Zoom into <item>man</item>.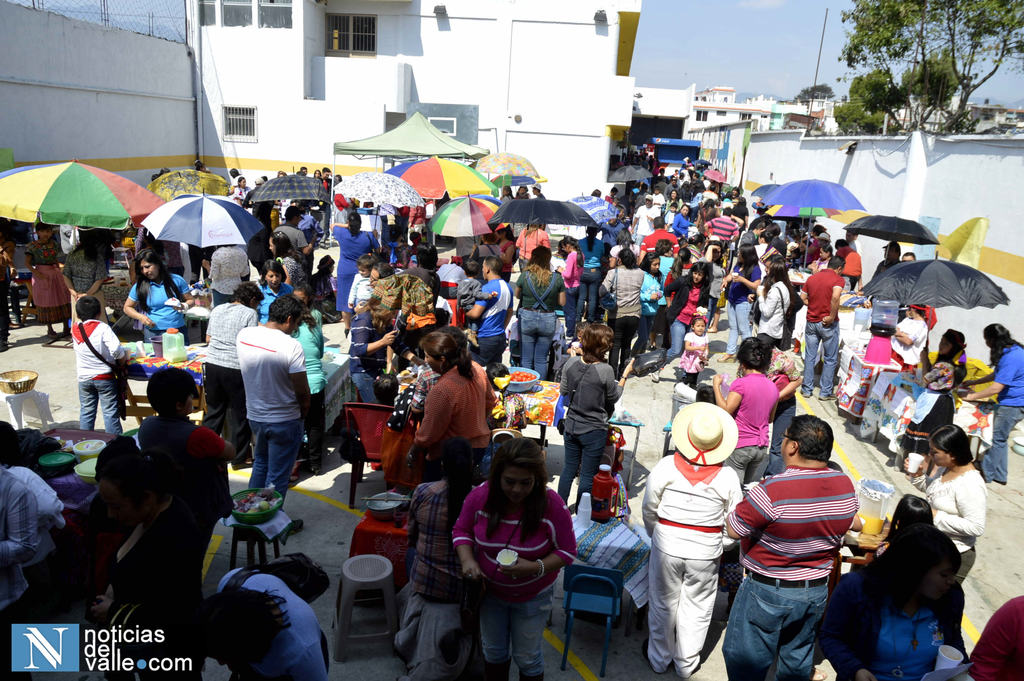
Zoom target: <box>701,186,721,198</box>.
